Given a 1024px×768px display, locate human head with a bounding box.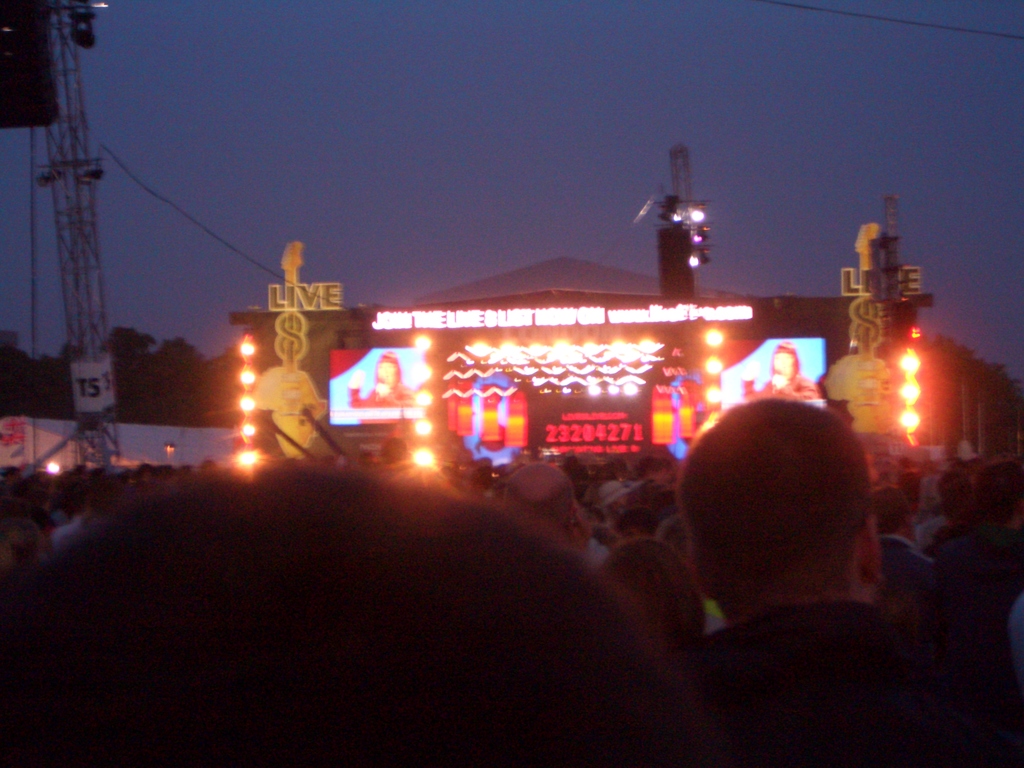
Located: bbox(499, 463, 573, 528).
